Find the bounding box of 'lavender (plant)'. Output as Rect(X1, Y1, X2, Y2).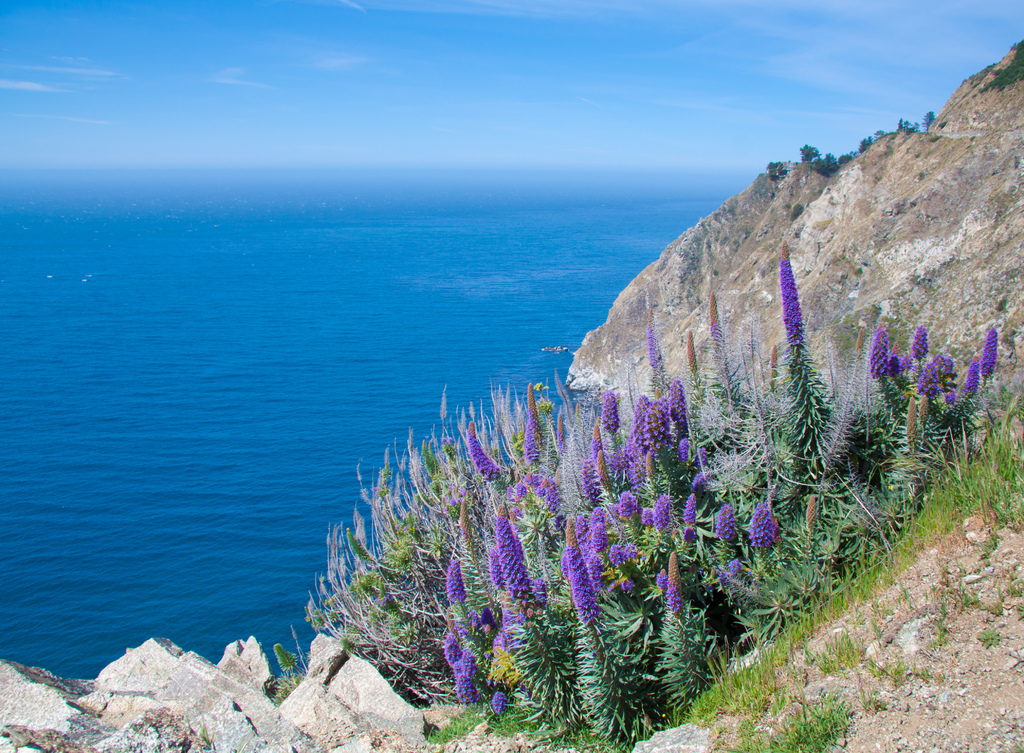
Rect(679, 436, 713, 483).
